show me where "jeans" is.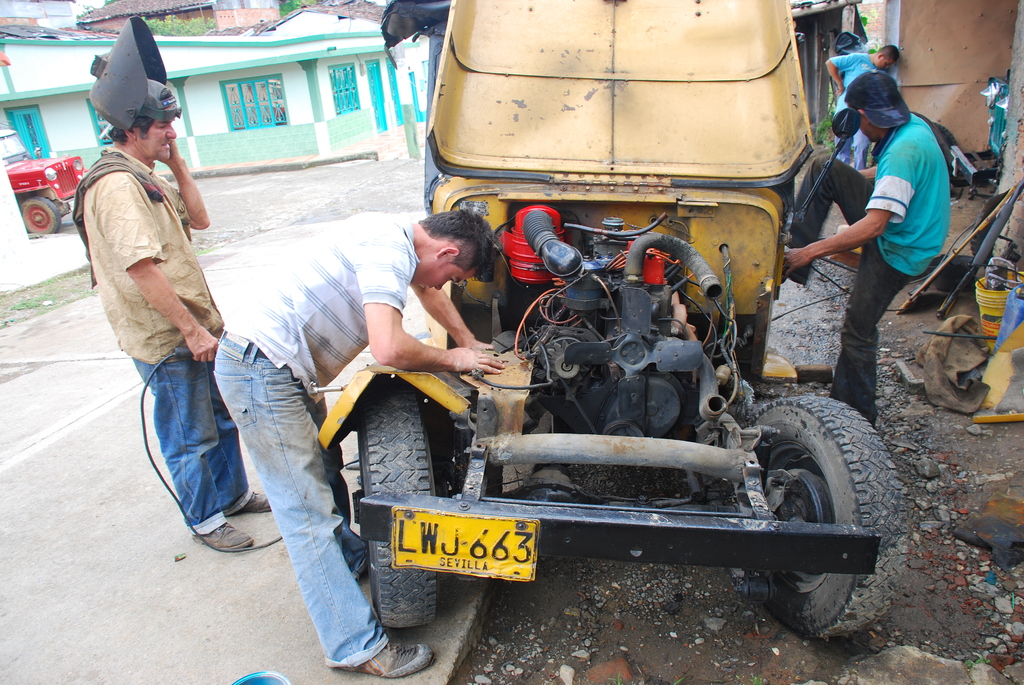
"jeans" is at BBox(195, 350, 373, 664).
